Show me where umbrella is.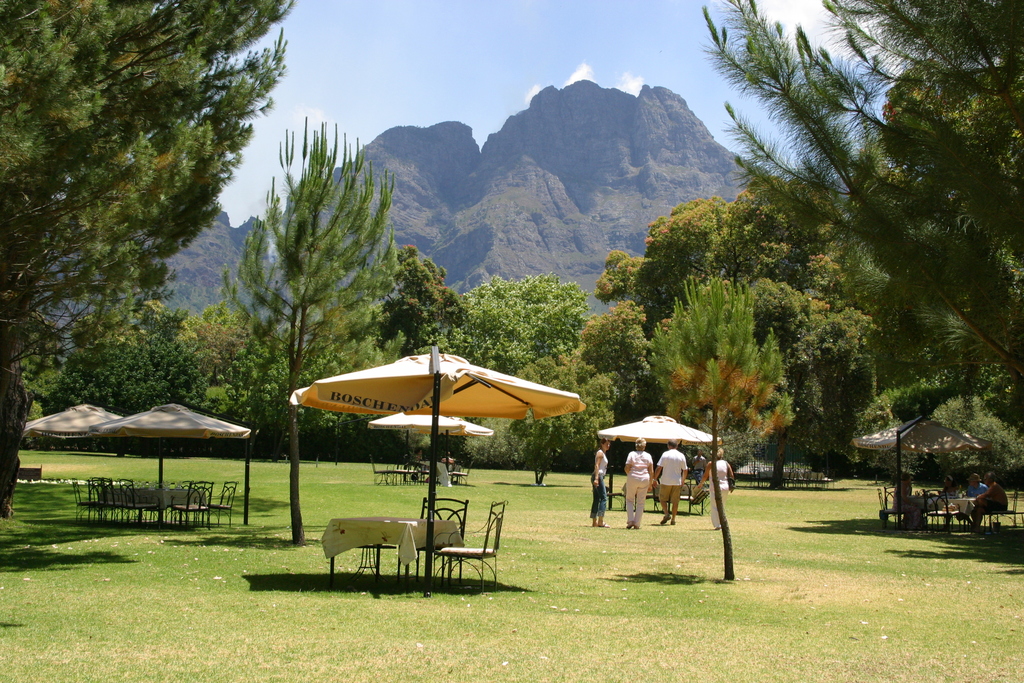
umbrella is at bbox=[371, 414, 458, 468].
